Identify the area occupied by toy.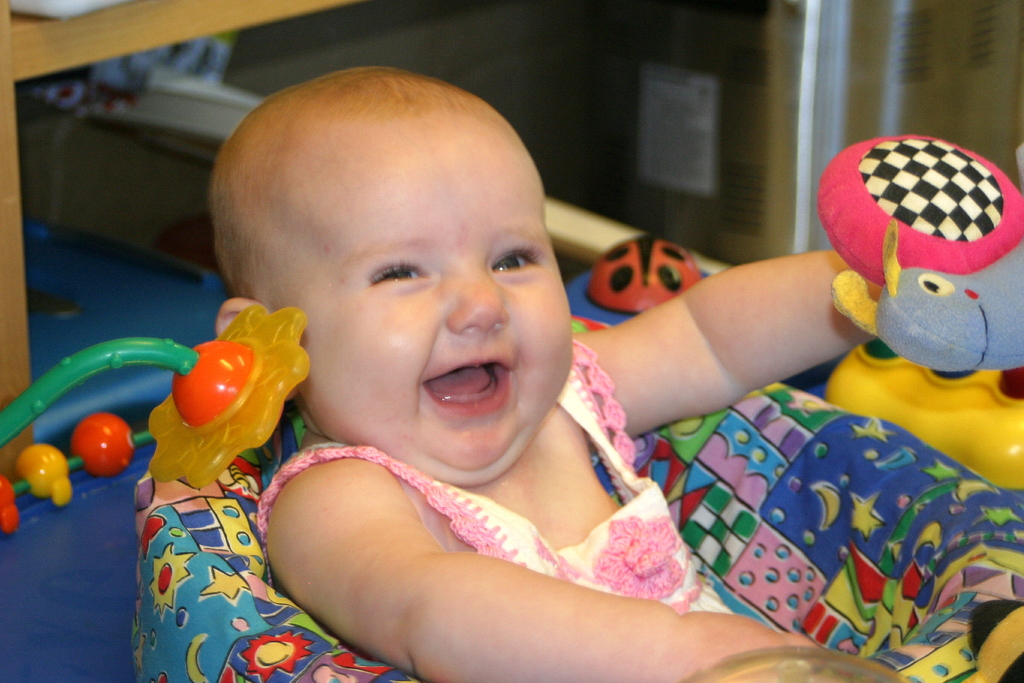
Area: bbox(811, 120, 1023, 435).
